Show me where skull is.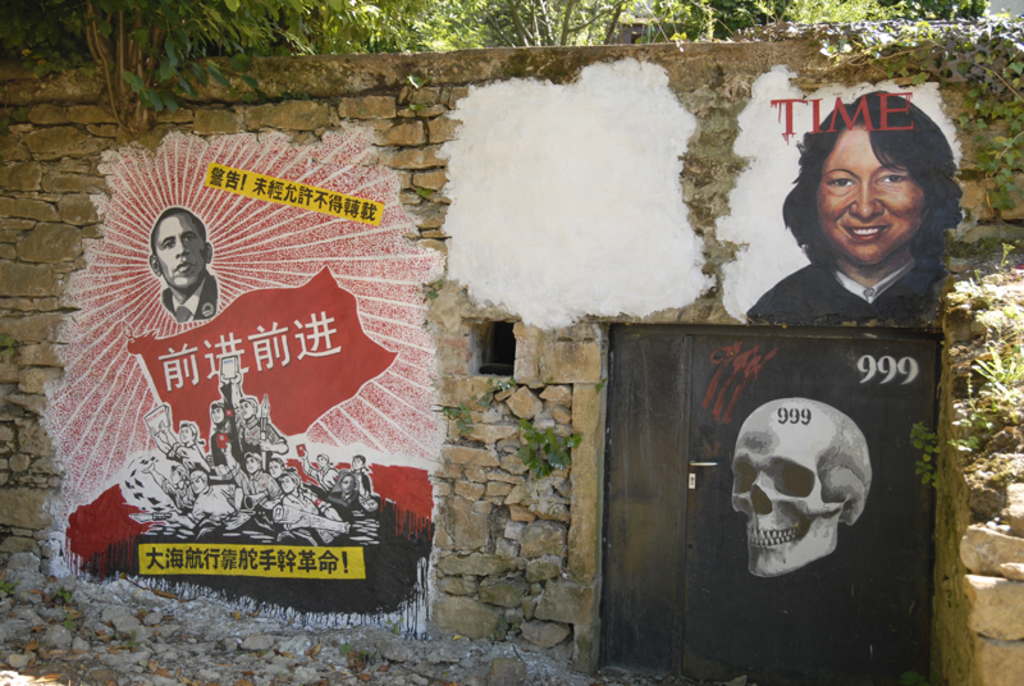
skull is at 736/406/878/586.
